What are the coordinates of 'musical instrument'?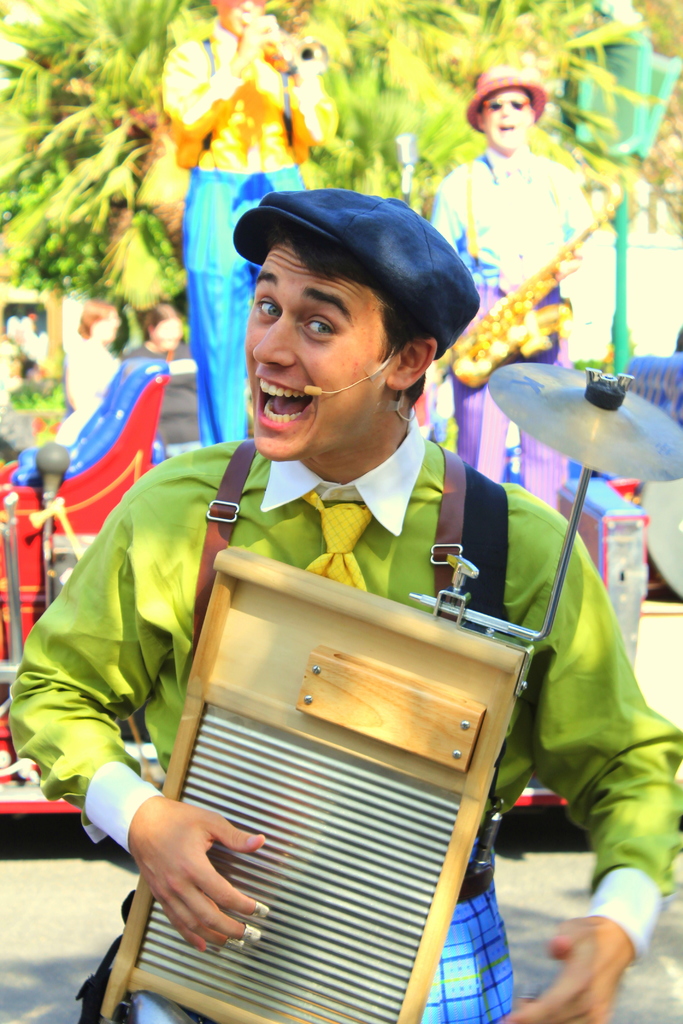
(x1=248, y1=6, x2=332, y2=71).
